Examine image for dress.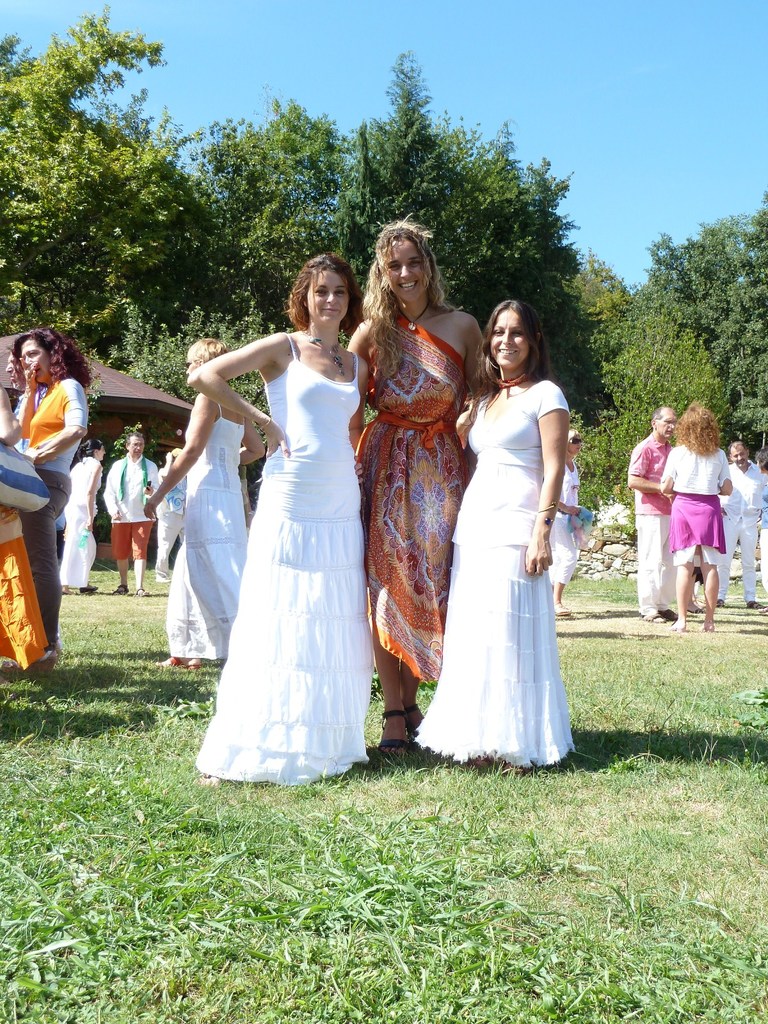
Examination result: select_region(663, 441, 731, 557).
